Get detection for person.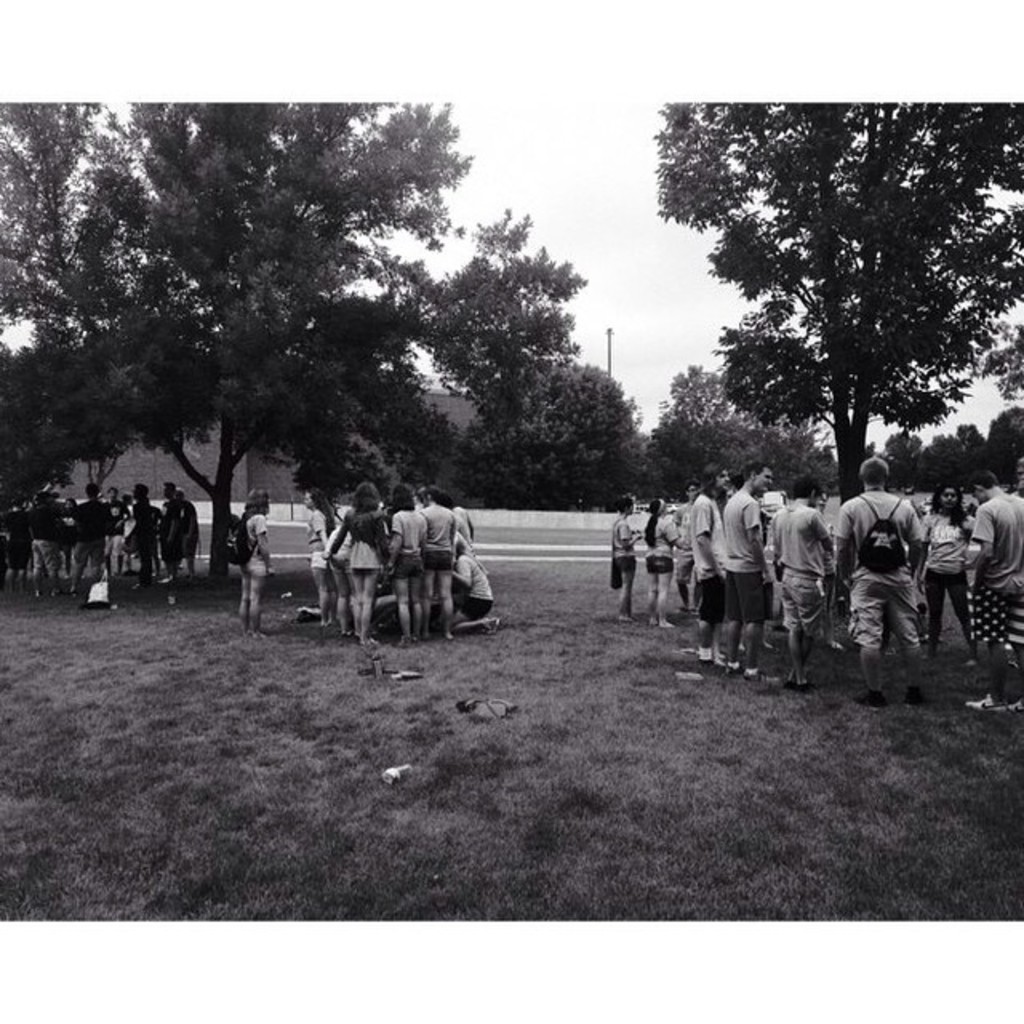
Detection: [x1=309, y1=485, x2=349, y2=629].
